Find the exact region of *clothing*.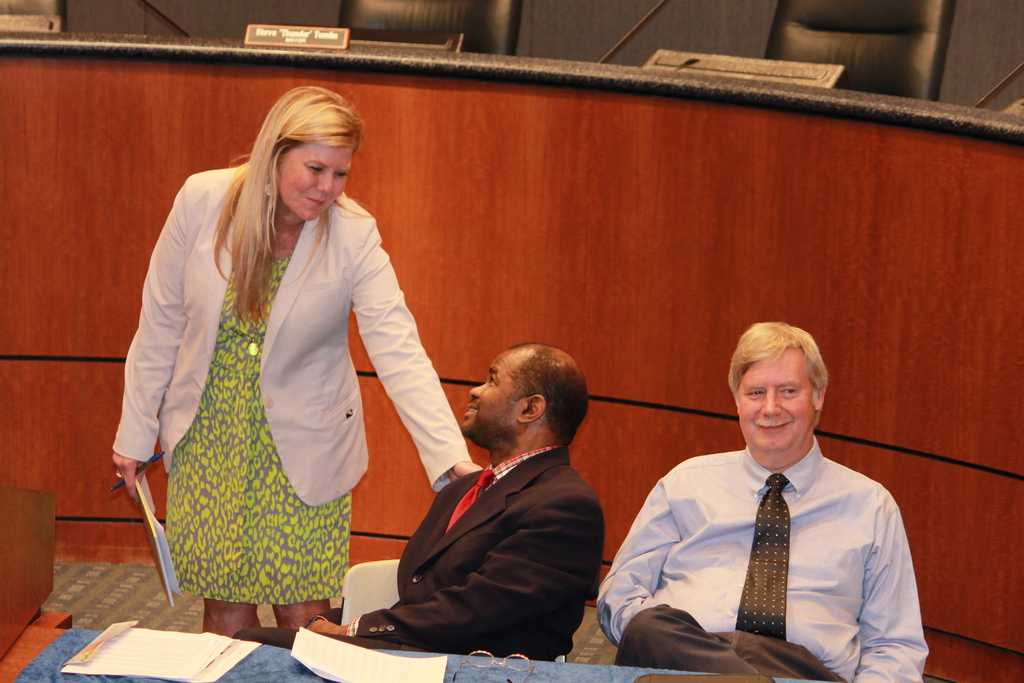
Exact region: <region>607, 439, 924, 682</region>.
